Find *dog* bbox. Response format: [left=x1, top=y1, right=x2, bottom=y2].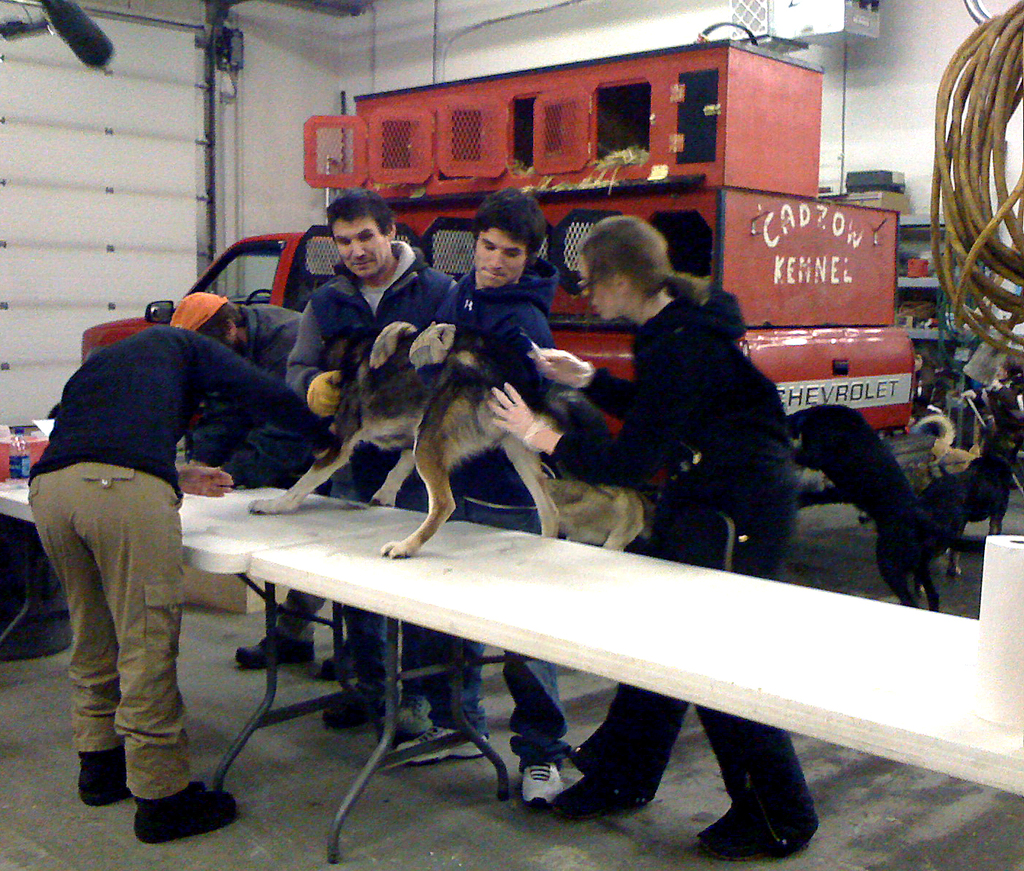
[left=916, top=437, right=1023, bottom=576].
